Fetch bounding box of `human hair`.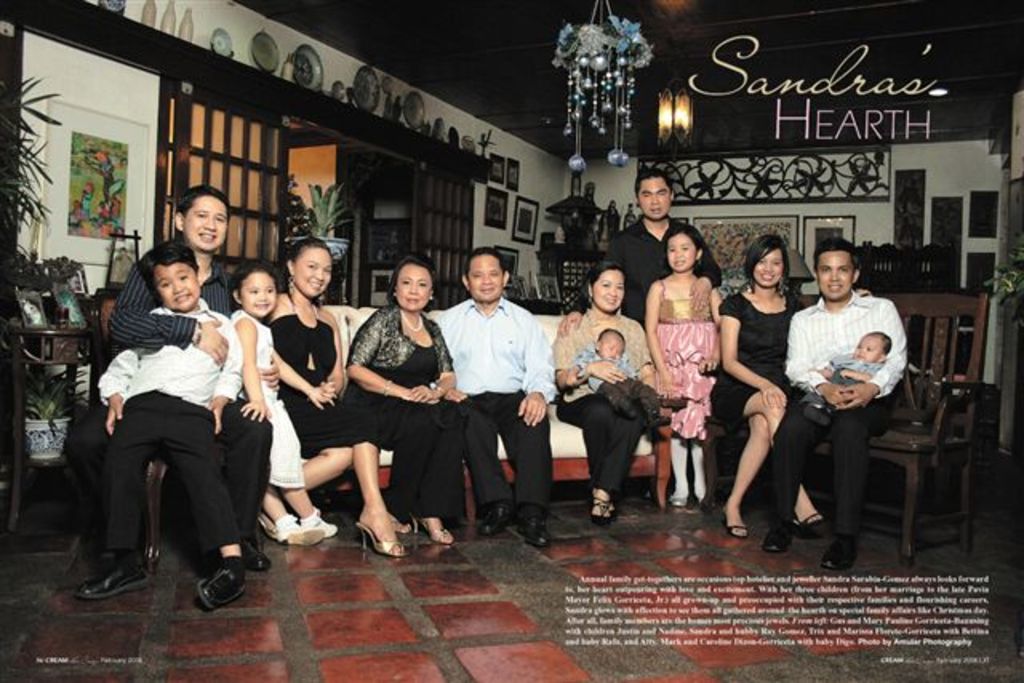
Bbox: 389,254,434,299.
